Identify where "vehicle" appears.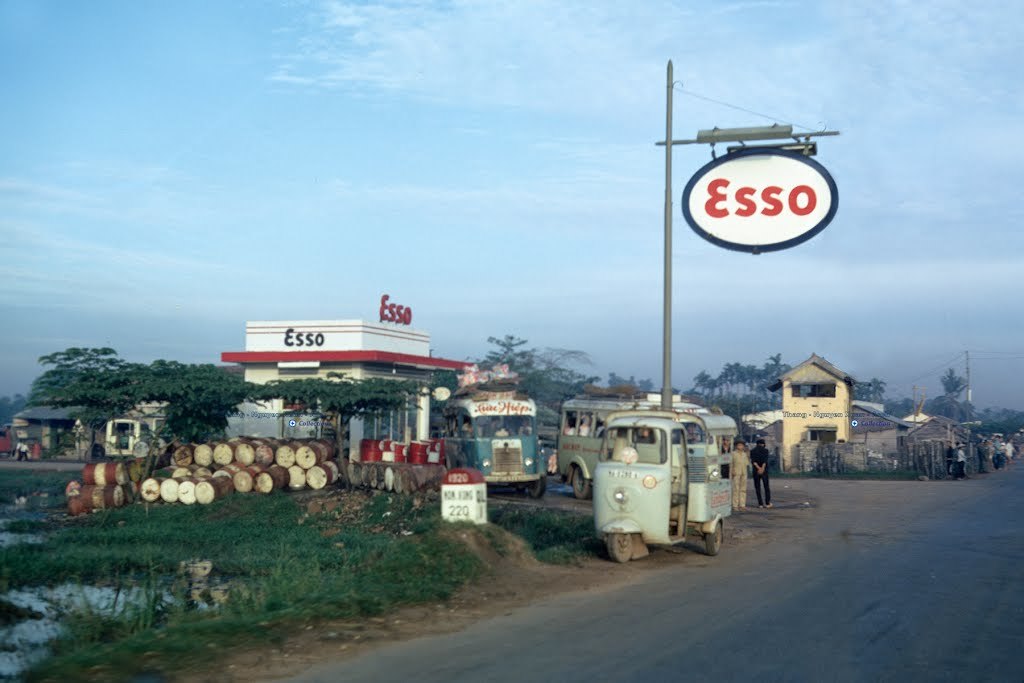
Appears at <box>584,403,736,566</box>.
